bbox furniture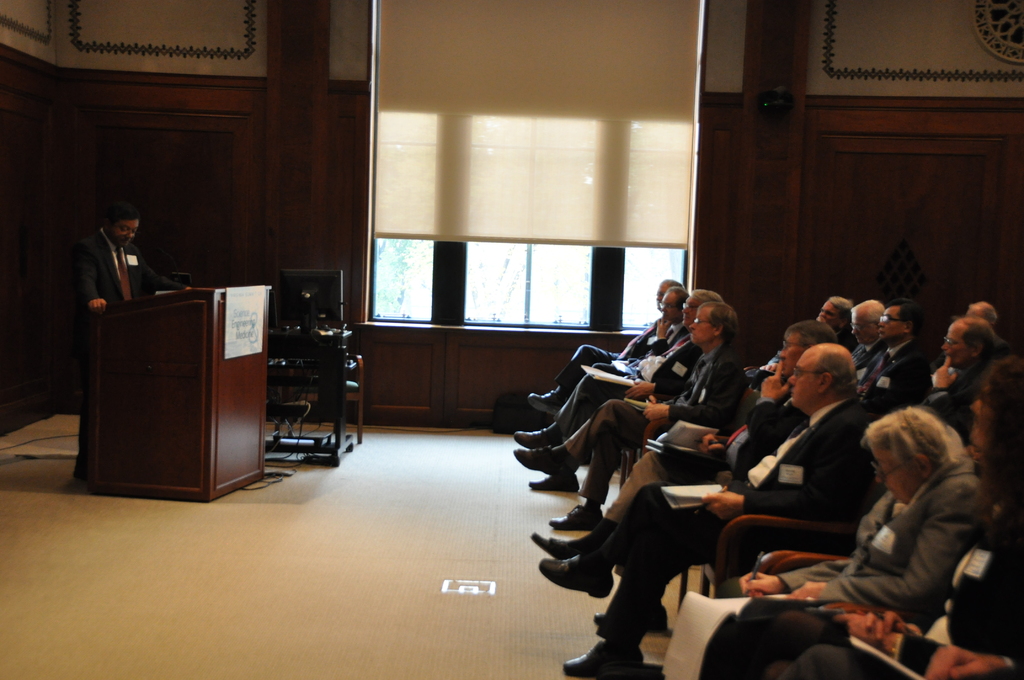
region(282, 352, 364, 442)
